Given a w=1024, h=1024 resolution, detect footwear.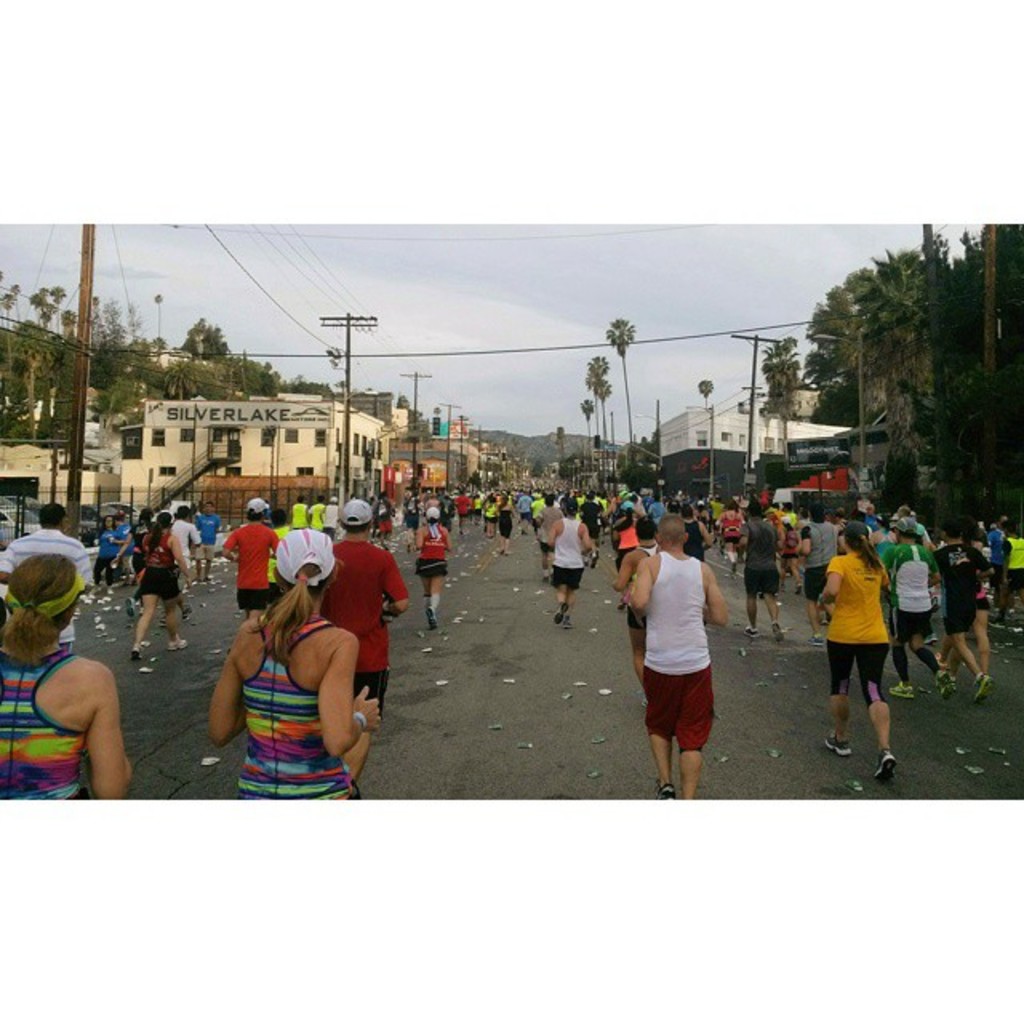
{"x1": 552, "y1": 598, "x2": 566, "y2": 621}.
